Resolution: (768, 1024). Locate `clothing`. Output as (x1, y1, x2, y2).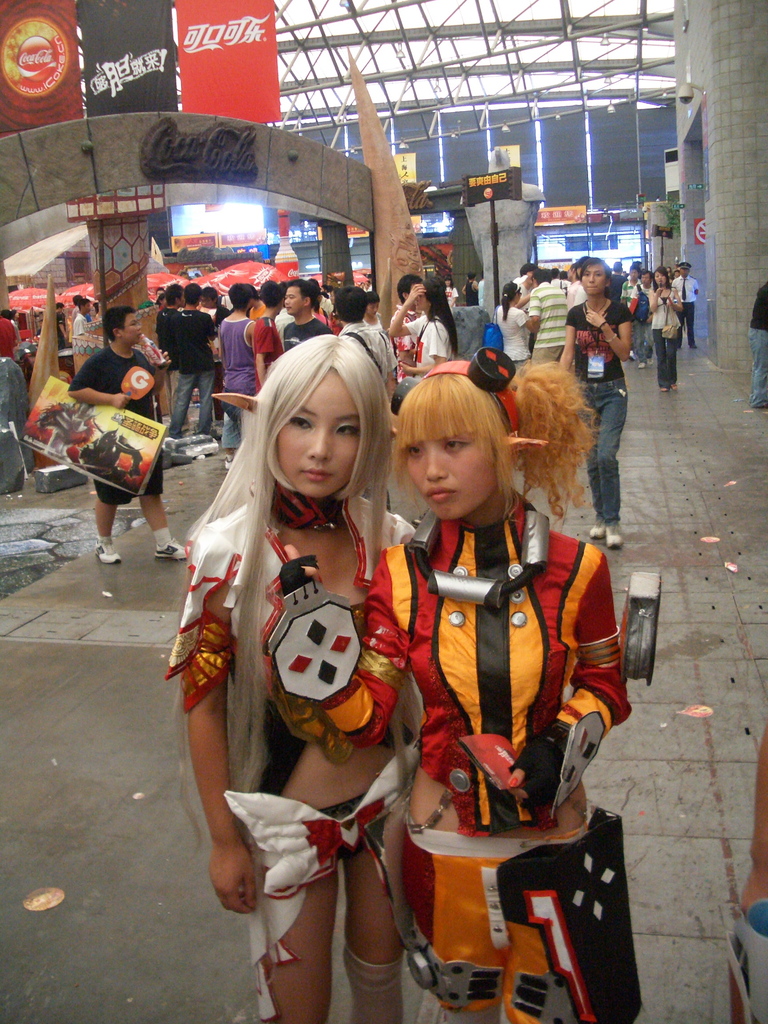
(221, 312, 252, 447).
